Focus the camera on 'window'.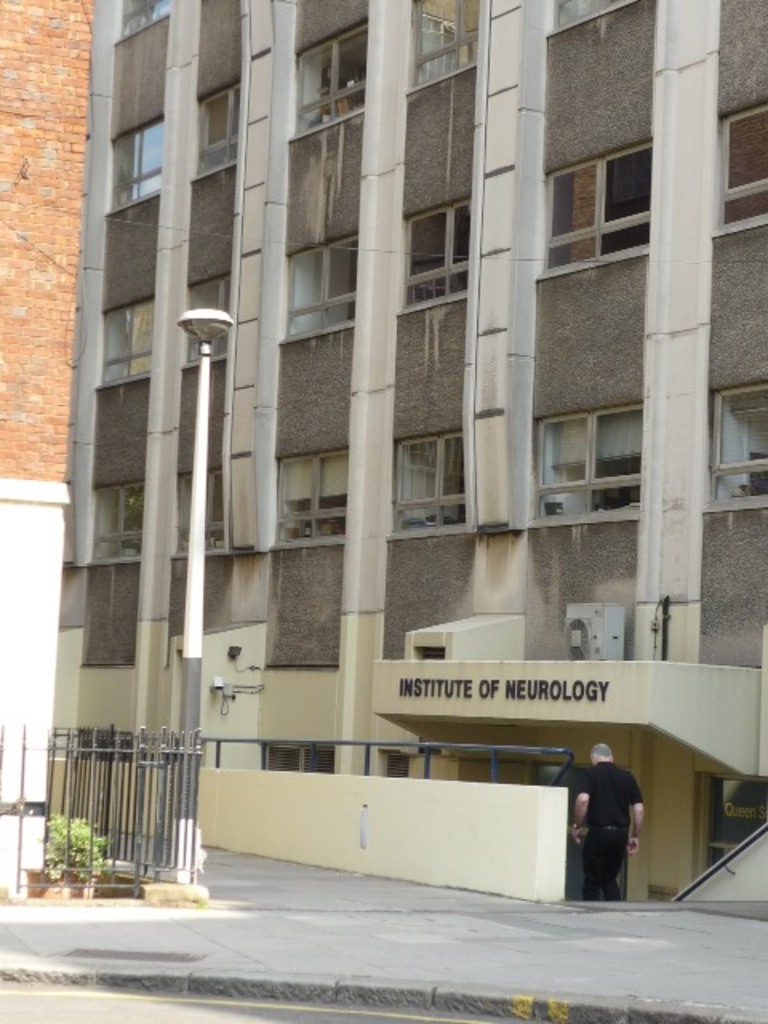
Focus region: [left=91, top=482, right=147, bottom=563].
